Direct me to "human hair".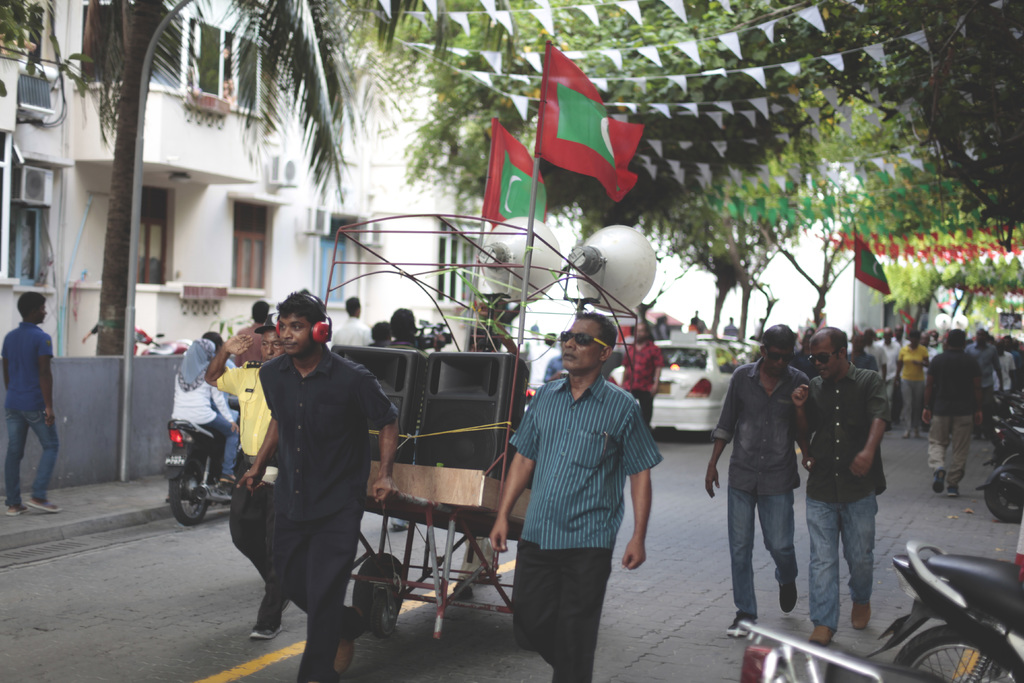
Direction: 943 330 966 352.
